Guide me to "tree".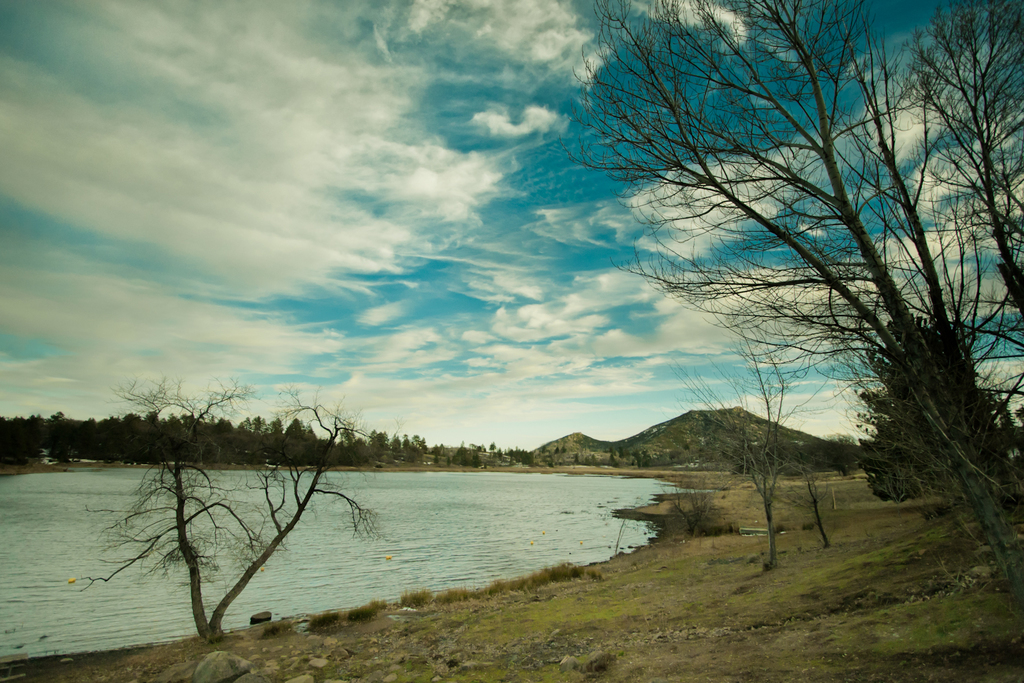
Guidance: [left=457, top=447, right=466, bottom=463].
